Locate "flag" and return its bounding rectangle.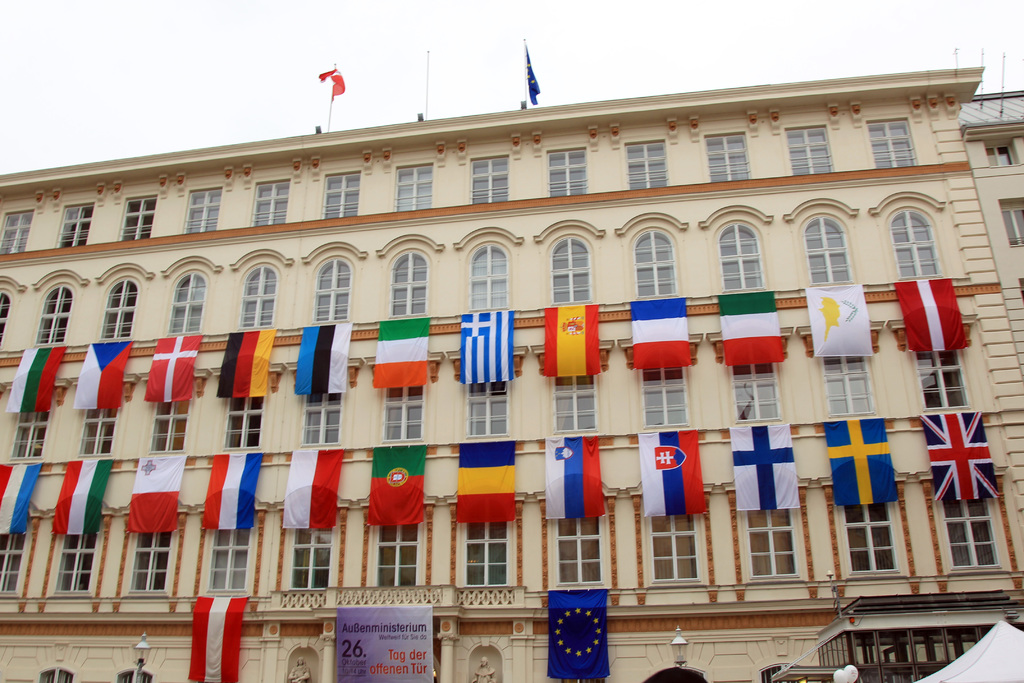
5 338 75 417.
